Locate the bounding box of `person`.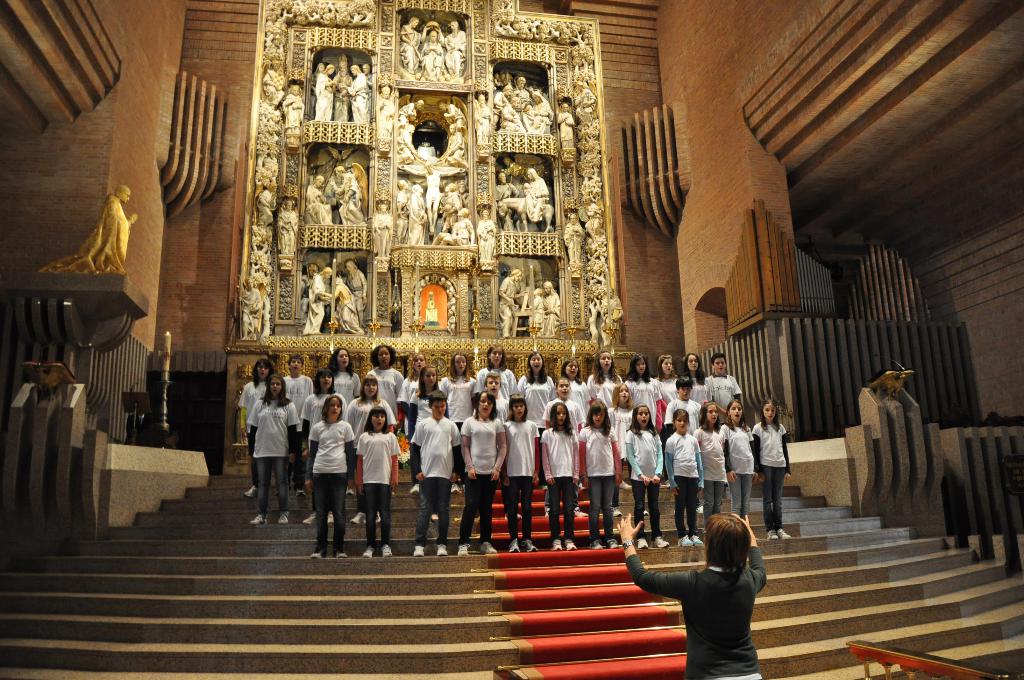
Bounding box: <bbox>410, 388, 460, 556</bbox>.
